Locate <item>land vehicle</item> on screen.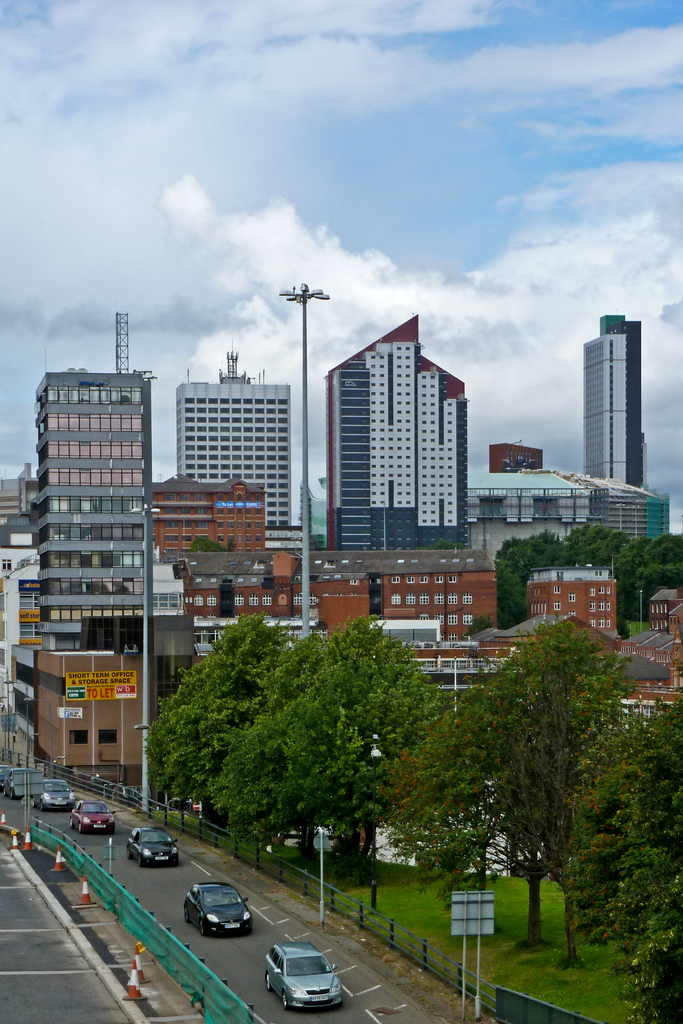
On screen at select_region(31, 782, 74, 812).
